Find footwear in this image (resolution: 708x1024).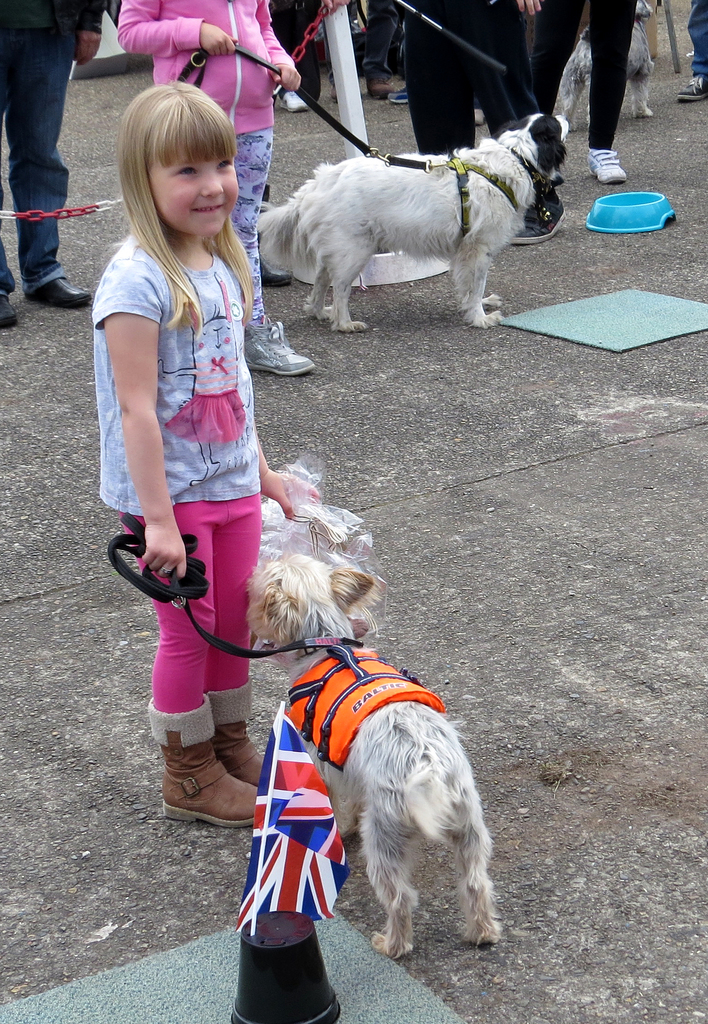
bbox=(509, 193, 568, 243).
